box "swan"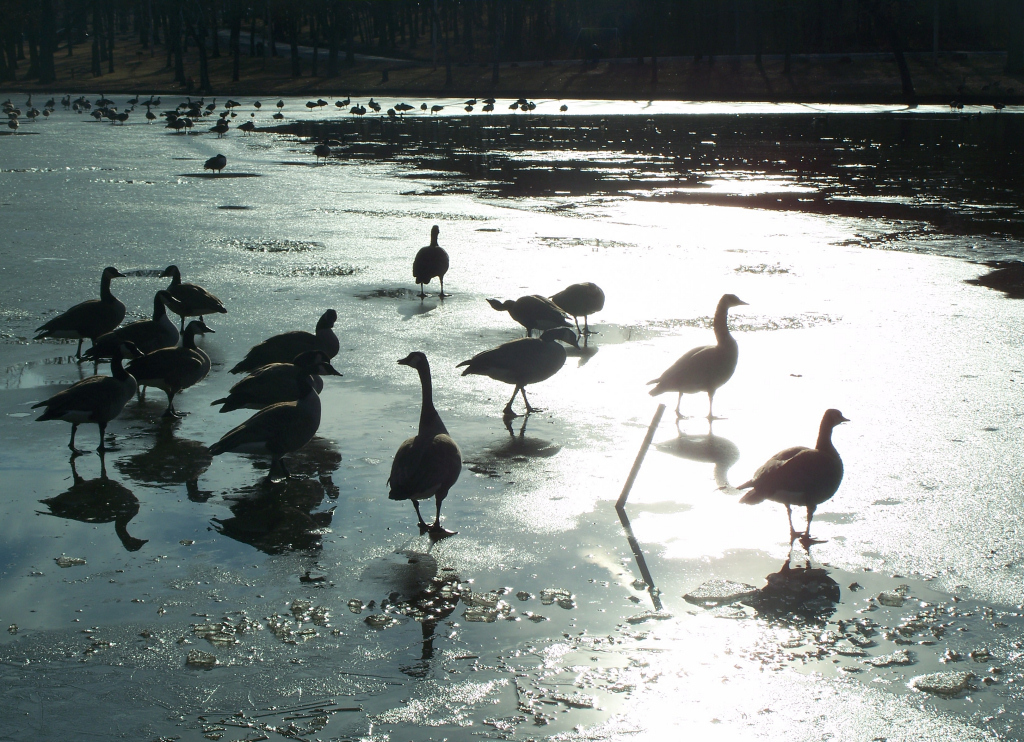
bbox(366, 98, 374, 108)
